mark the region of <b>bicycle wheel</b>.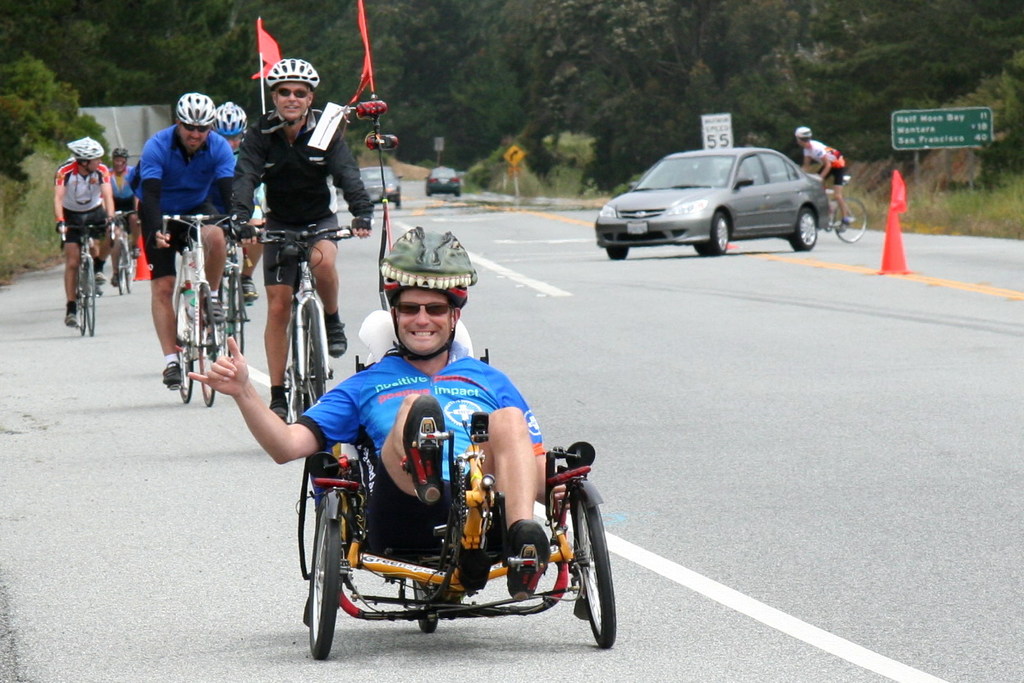
Region: [x1=85, y1=258, x2=94, y2=333].
